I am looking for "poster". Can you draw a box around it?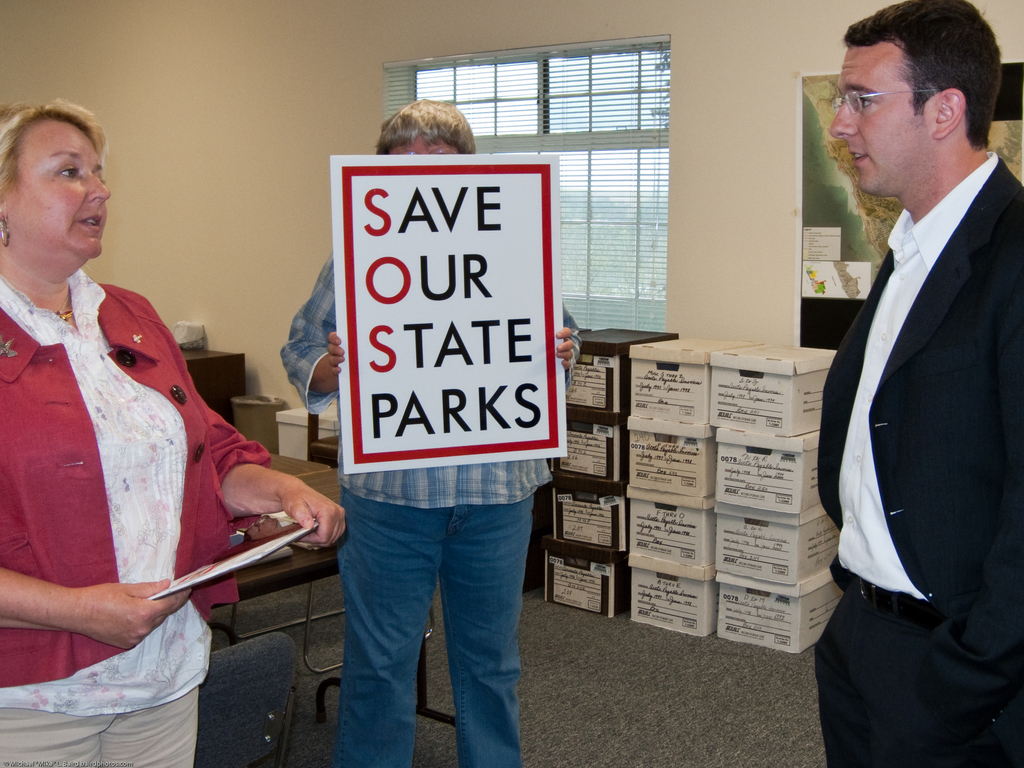
Sure, the bounding box is <region>329, 154, 568, 470</region>.
